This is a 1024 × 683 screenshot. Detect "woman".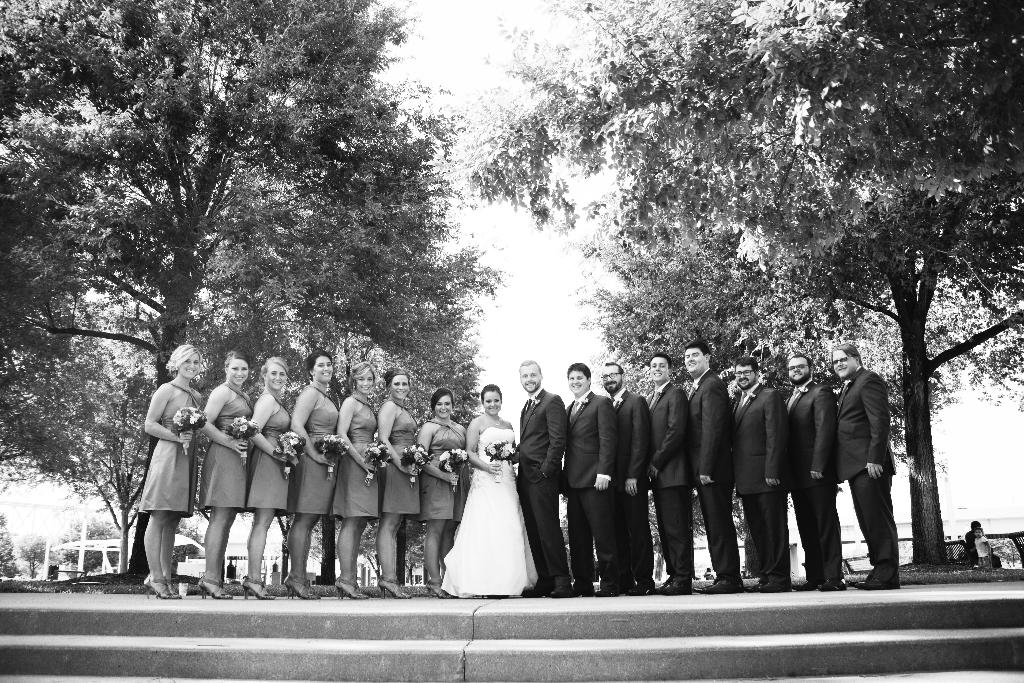
bbox(196, 350, 255, 600).
